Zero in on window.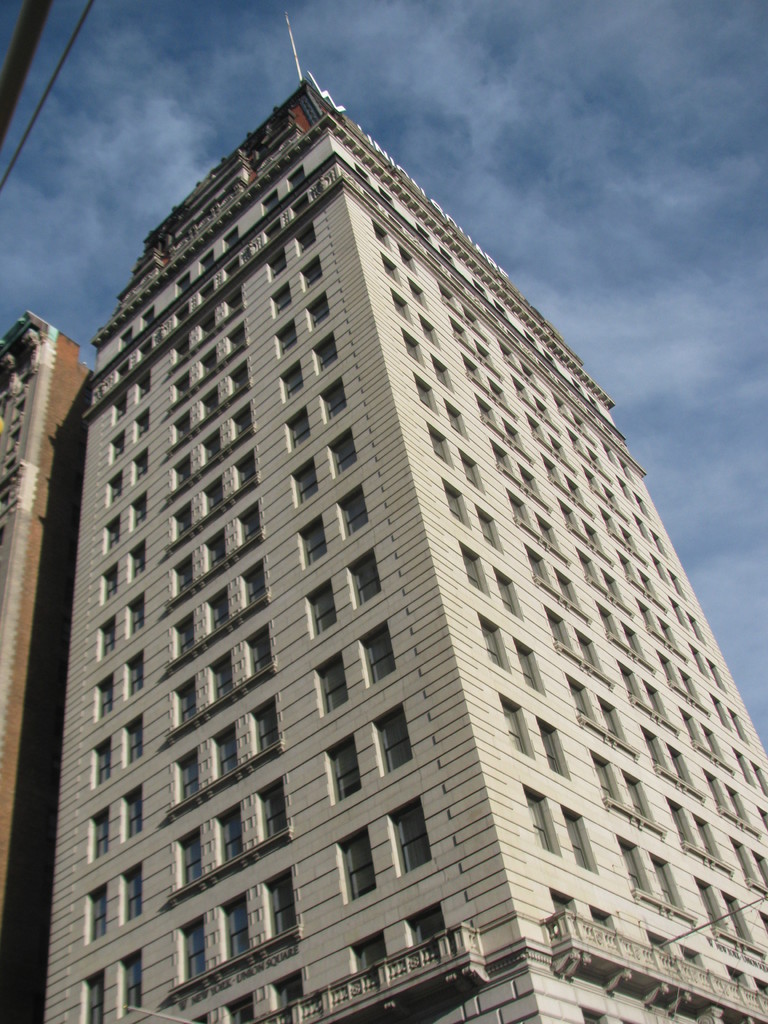
Zeroed in: (210, 723, 238, 785).
